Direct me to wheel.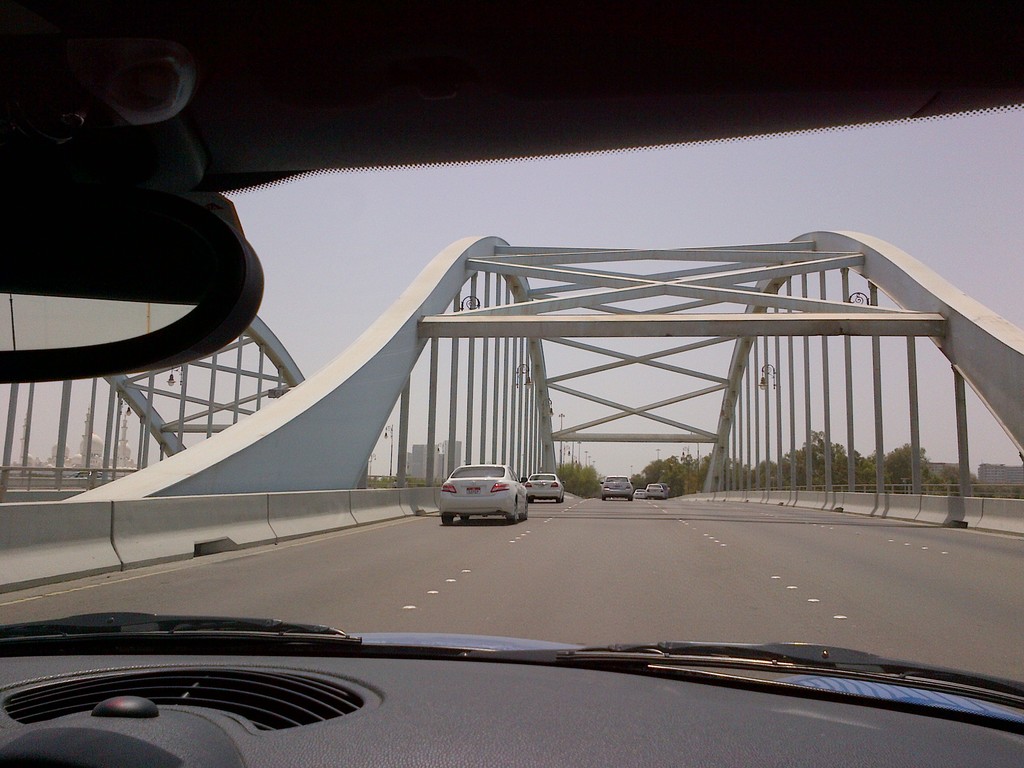
Direction: {"x1": 461, "y1": 514, "x2": 470, "y2": 520}.
